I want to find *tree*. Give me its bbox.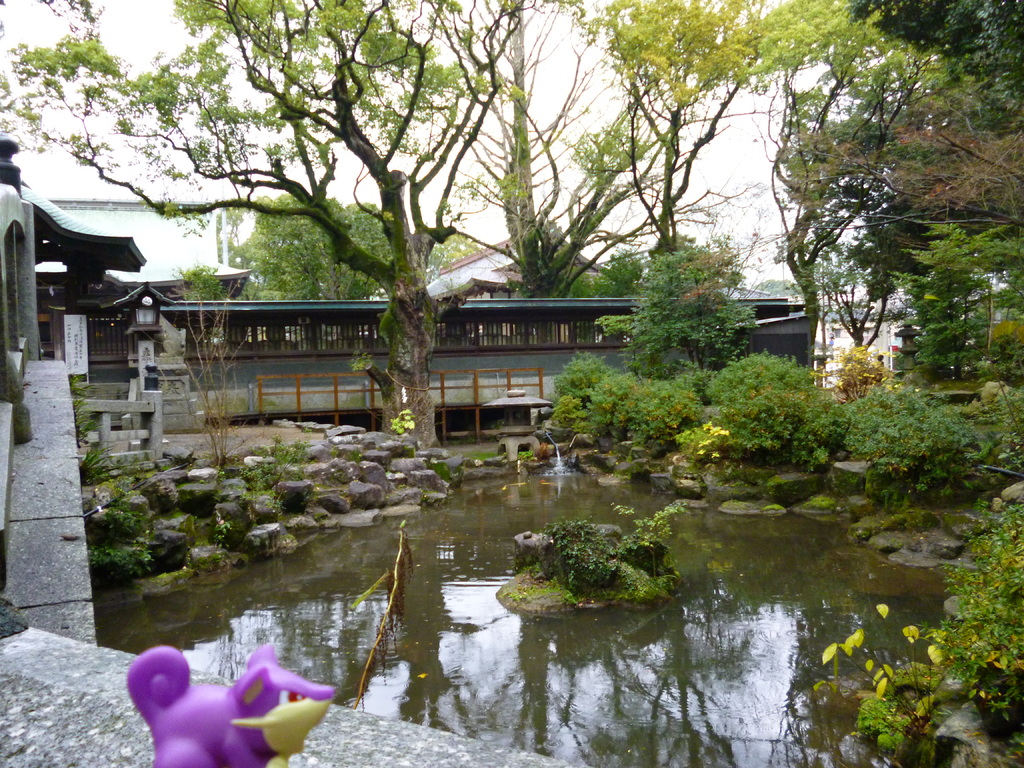
l=378, t=0, r=762, b=301.
